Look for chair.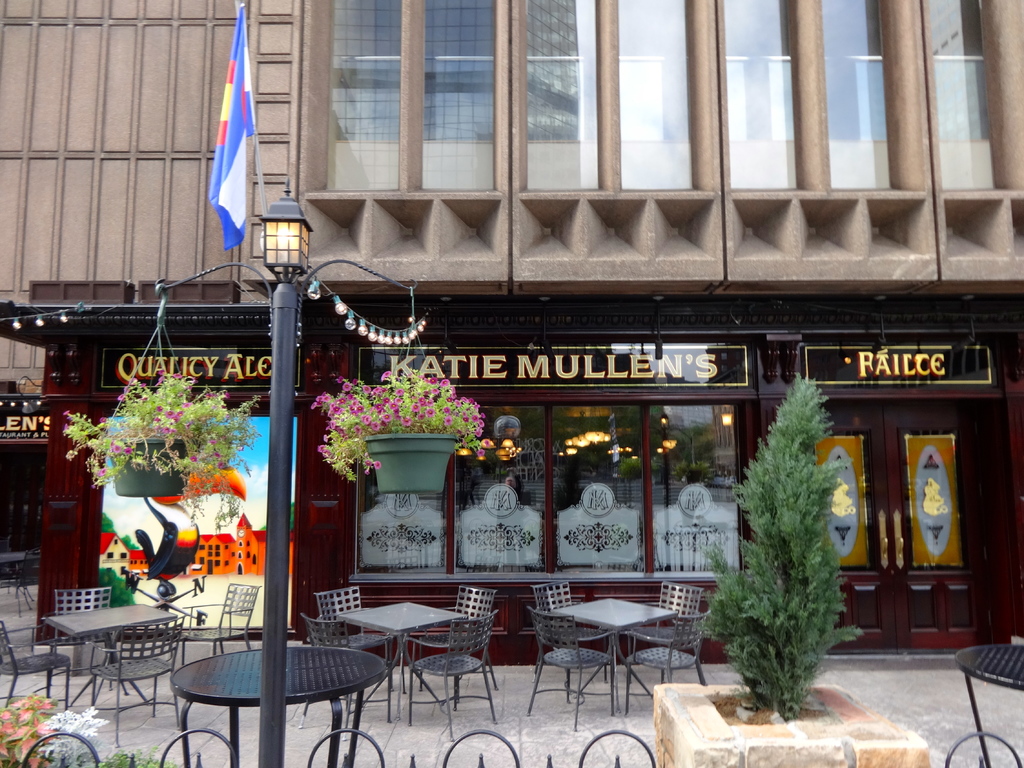
Found: (left=177, top=577, right=257, bottom=657).
